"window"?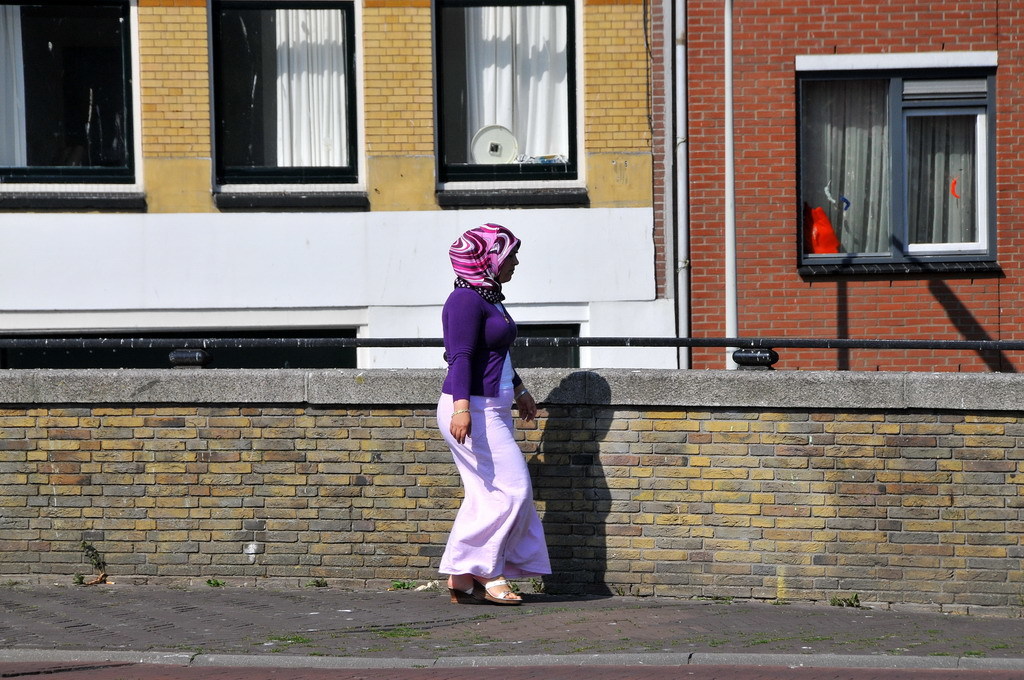
box(0, 0, 148, 196)
